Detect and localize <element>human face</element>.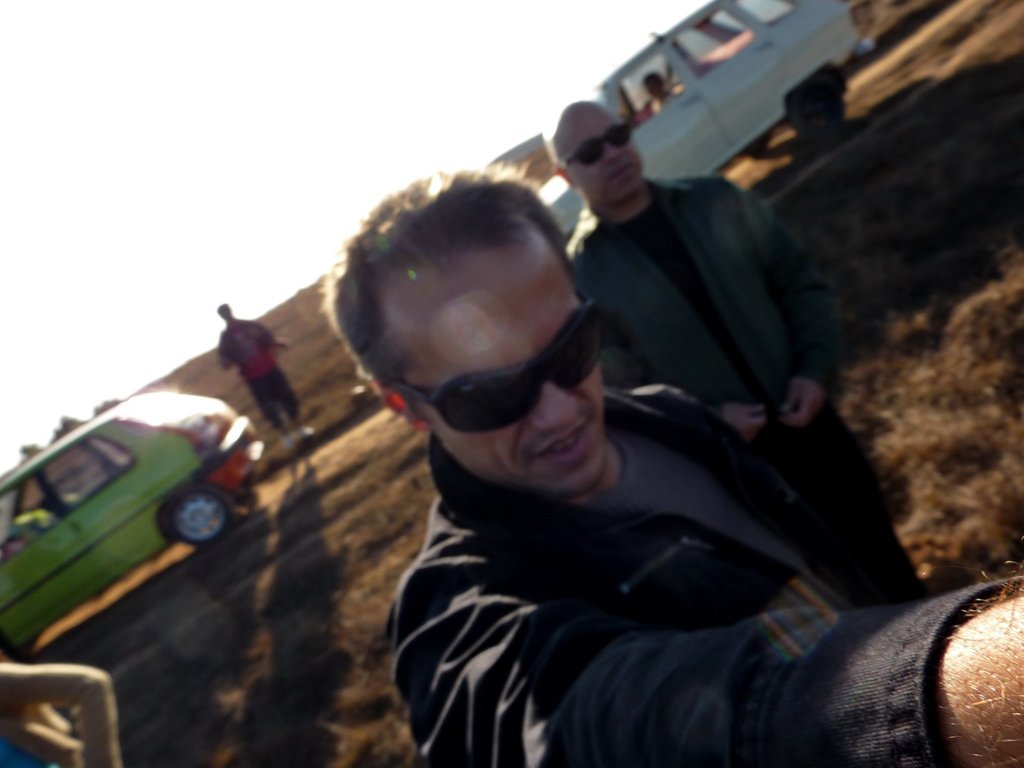
Localized at Rect(381, 240, 602, 497).
